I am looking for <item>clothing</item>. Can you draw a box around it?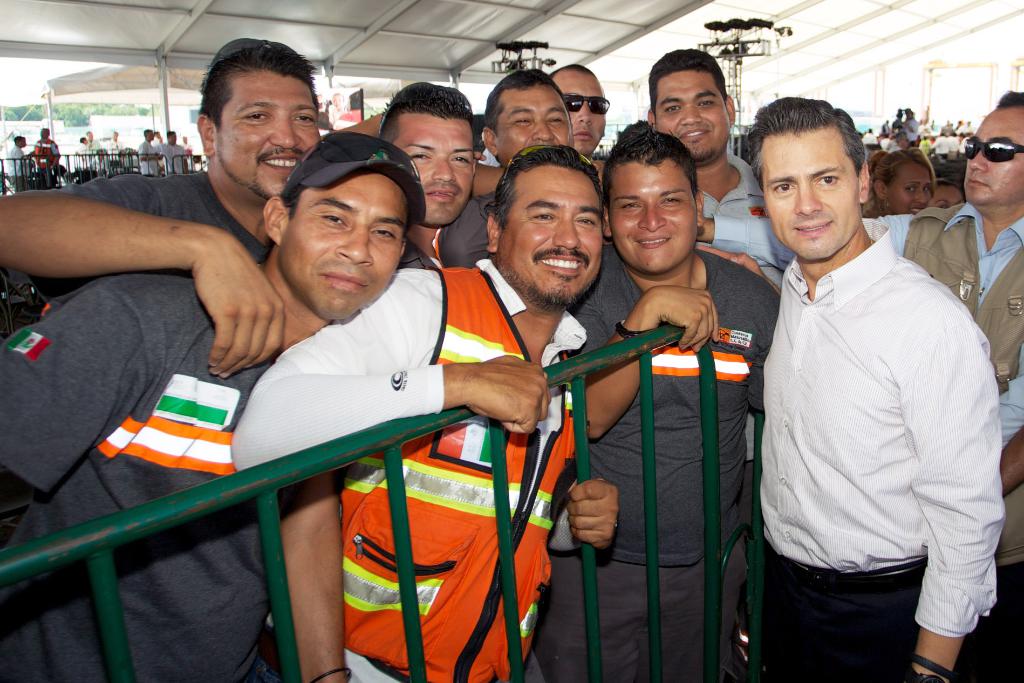
Sure, the bounding box is bbox=[144, 137, 172, 177].
